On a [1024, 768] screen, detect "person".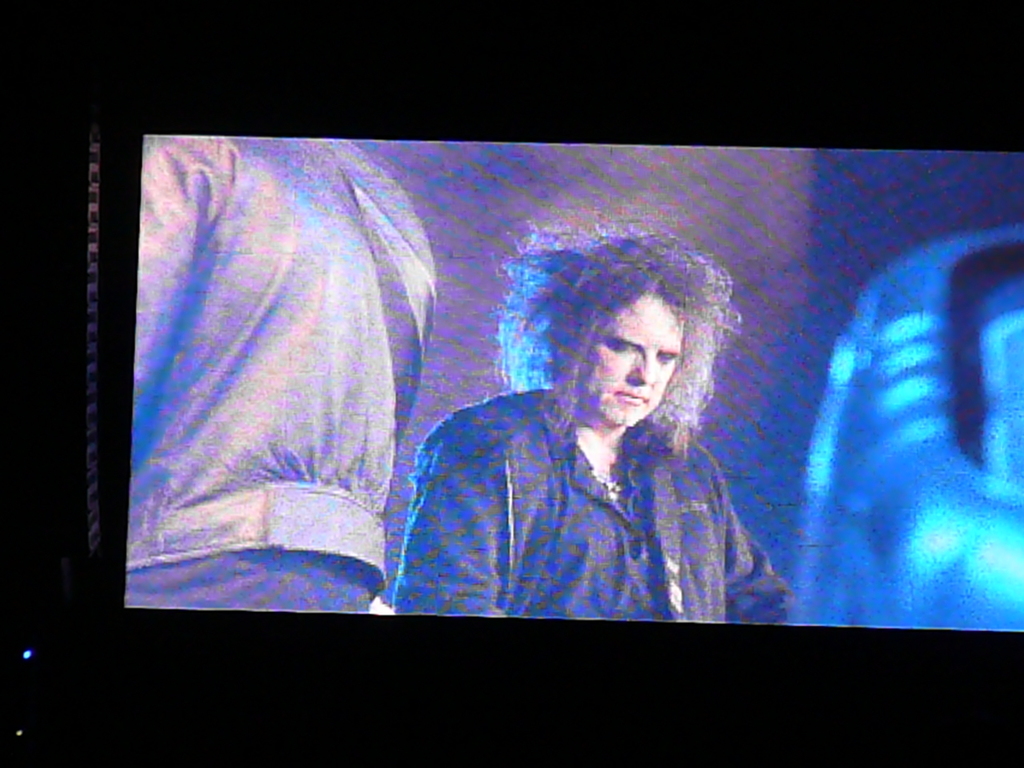
<bbox>401, 235, 786, 628</bbox>.
